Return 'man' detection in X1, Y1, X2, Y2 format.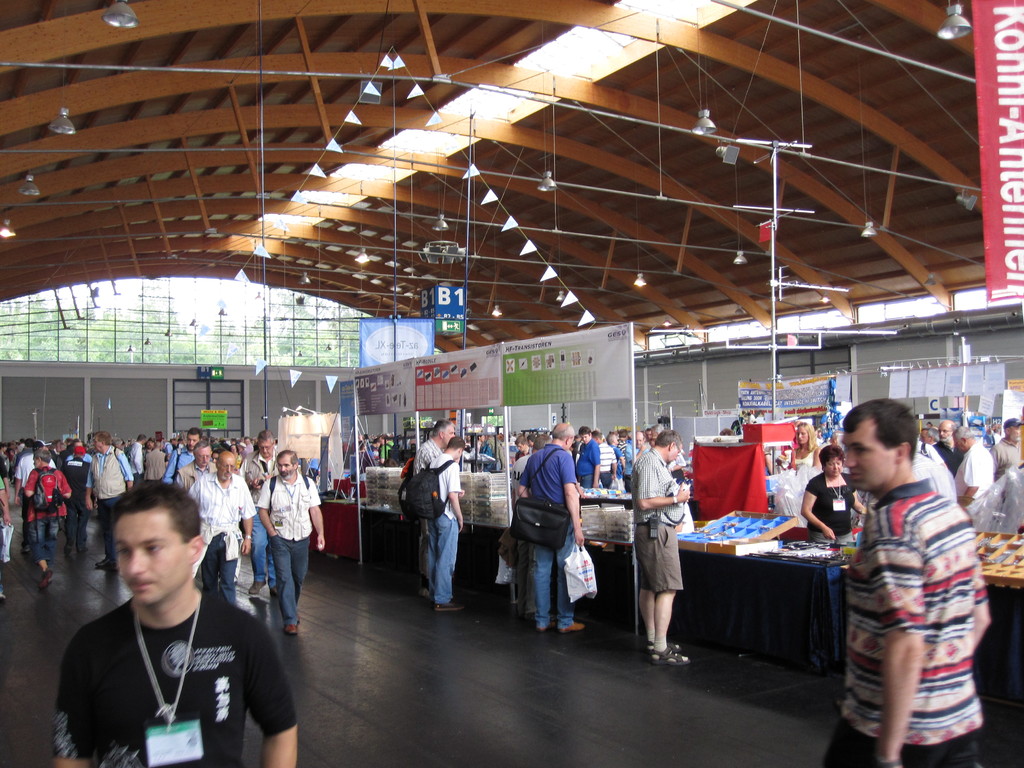
821, 396, 996, 767.
